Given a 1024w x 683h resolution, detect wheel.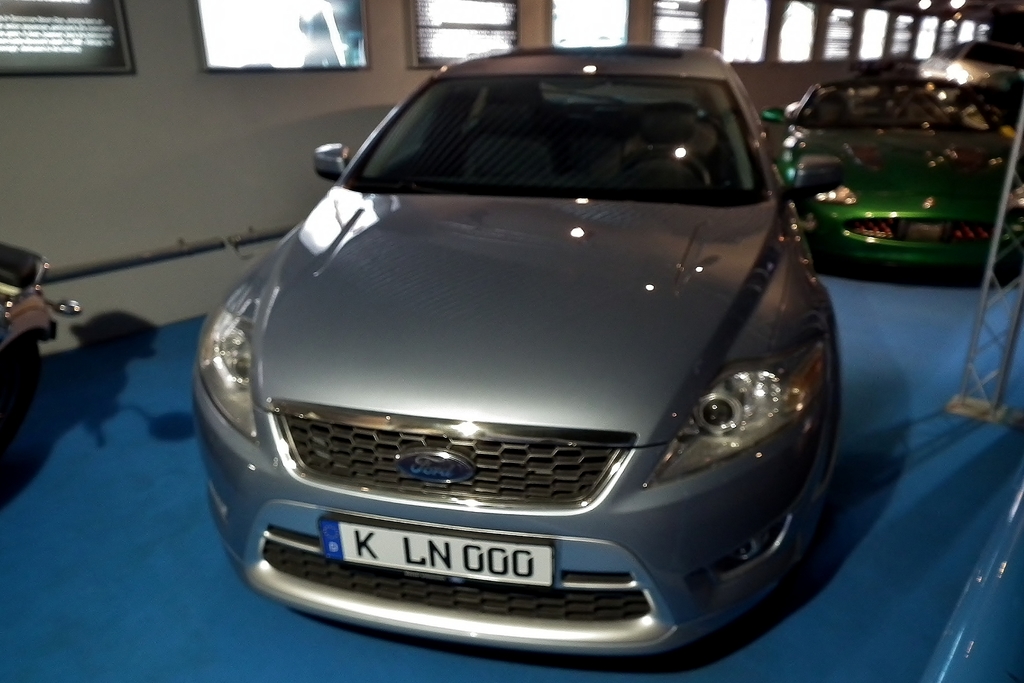
(left=623, top=144, right=710, bottom=199).
